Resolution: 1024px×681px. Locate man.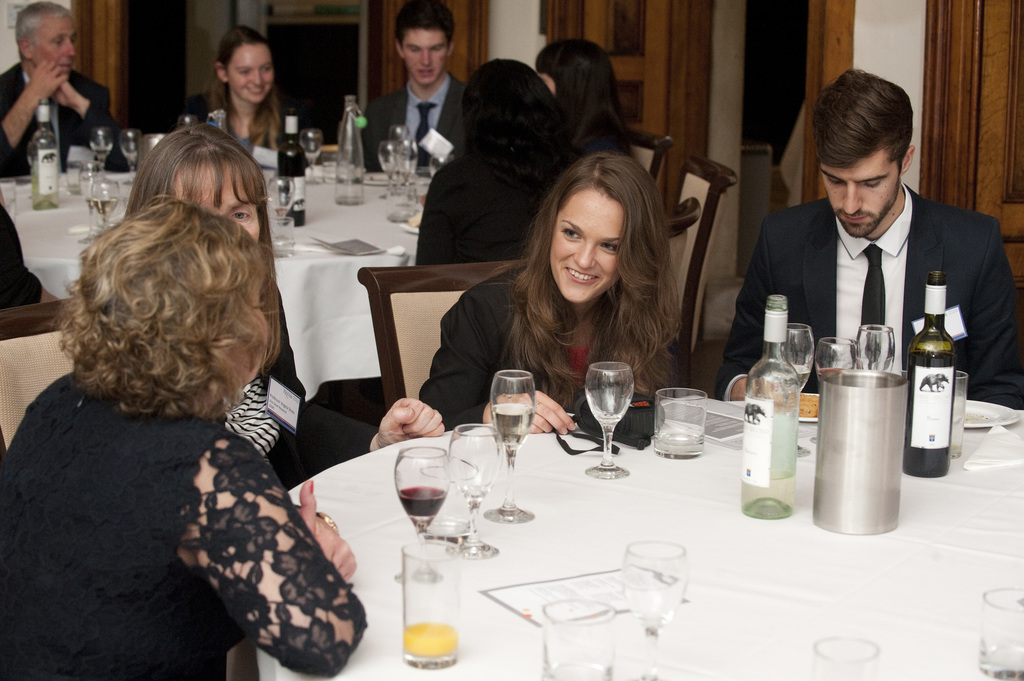
locate(356, 0, 470, 166).
